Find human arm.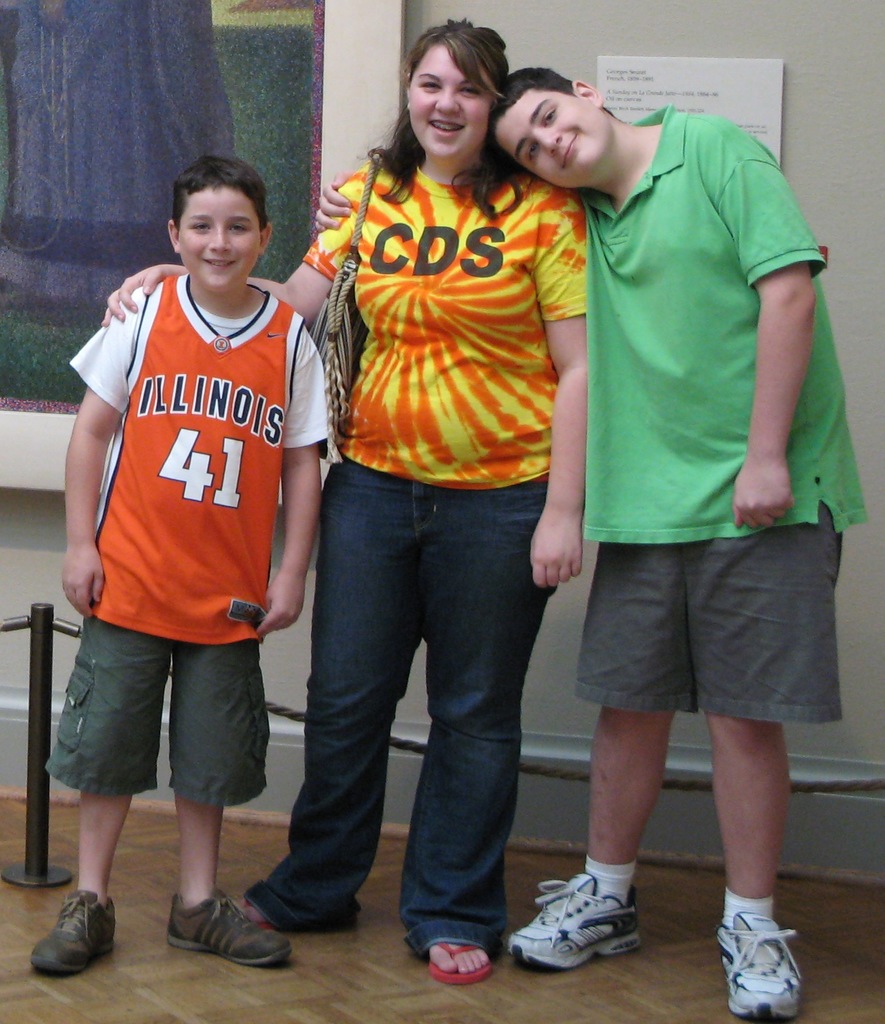
<box>309,172,351,232</box>.
